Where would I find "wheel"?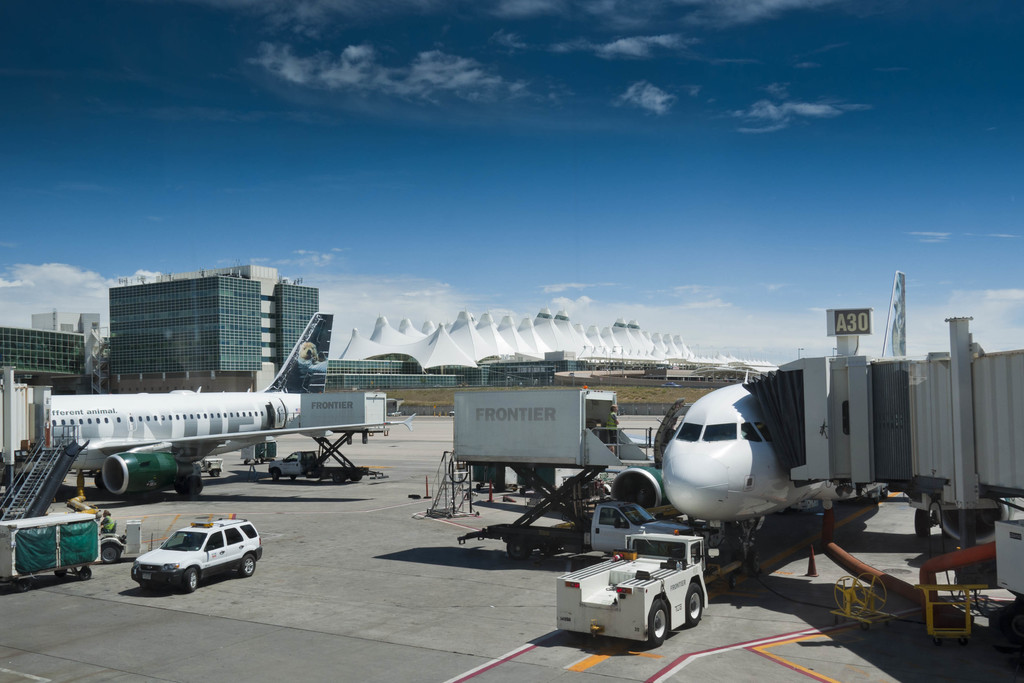
At crop(684, 580, 703, 629).
